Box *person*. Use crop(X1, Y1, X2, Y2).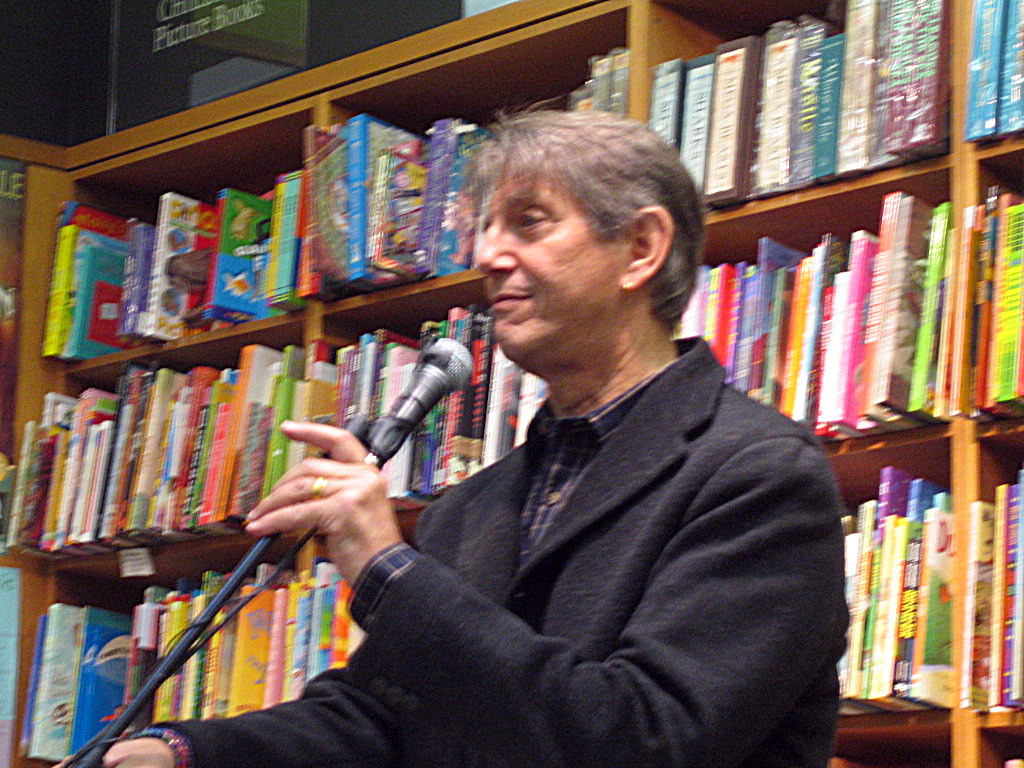
crop(68, 95, 848, 767).
